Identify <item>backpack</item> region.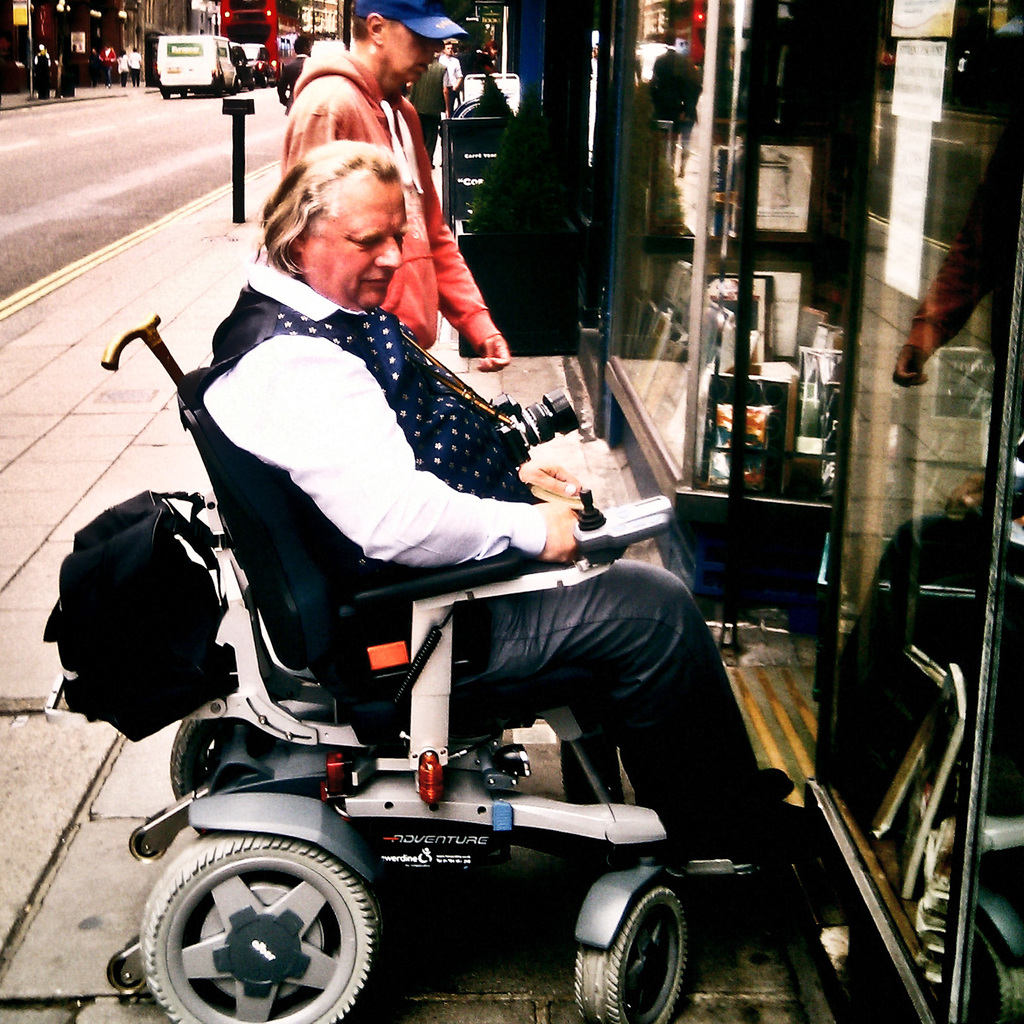
Region: {"left": 45, "top": 487, "right": 225, "bottom": 741}.
